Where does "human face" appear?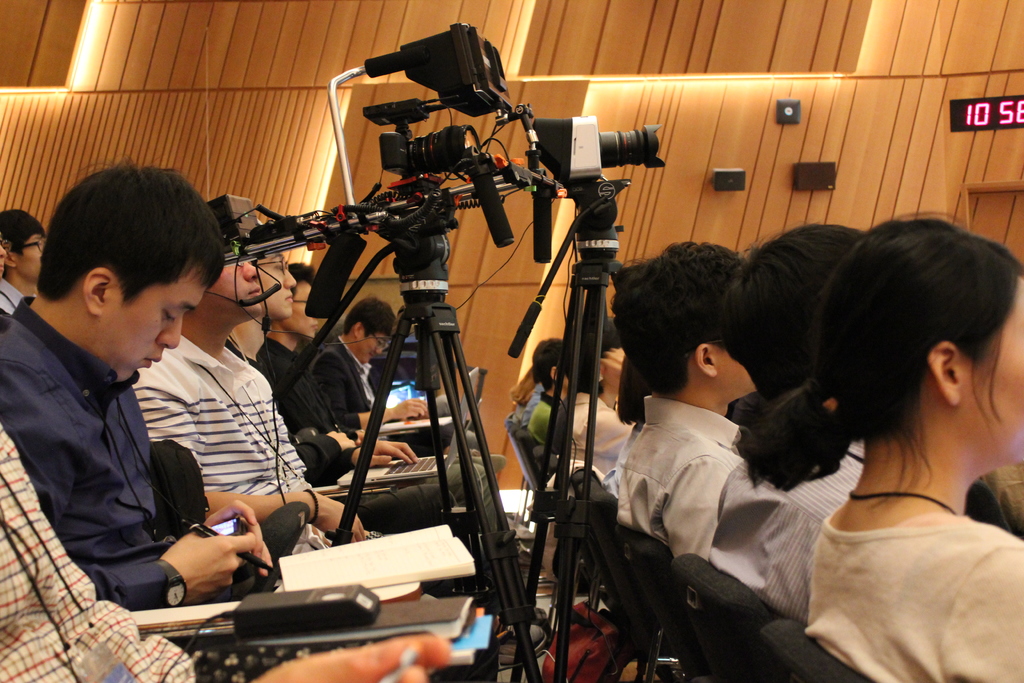
Appears at BBox(111, 272, 204, 378).
